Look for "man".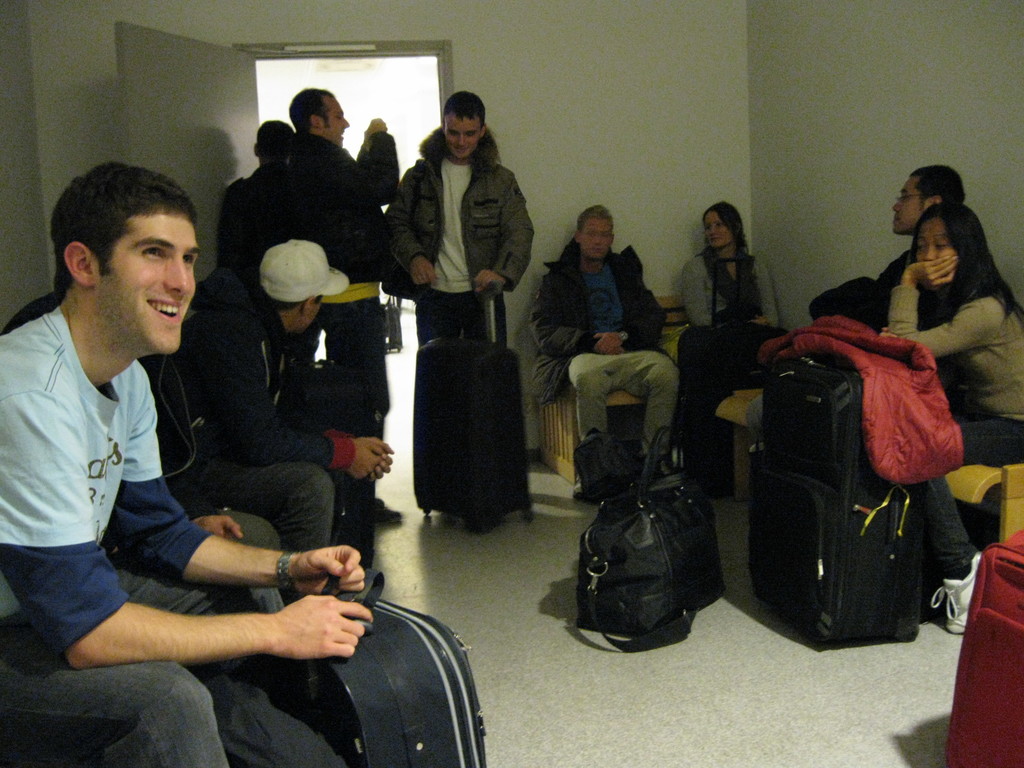
Found: locate(531, 205, 675, 461).
